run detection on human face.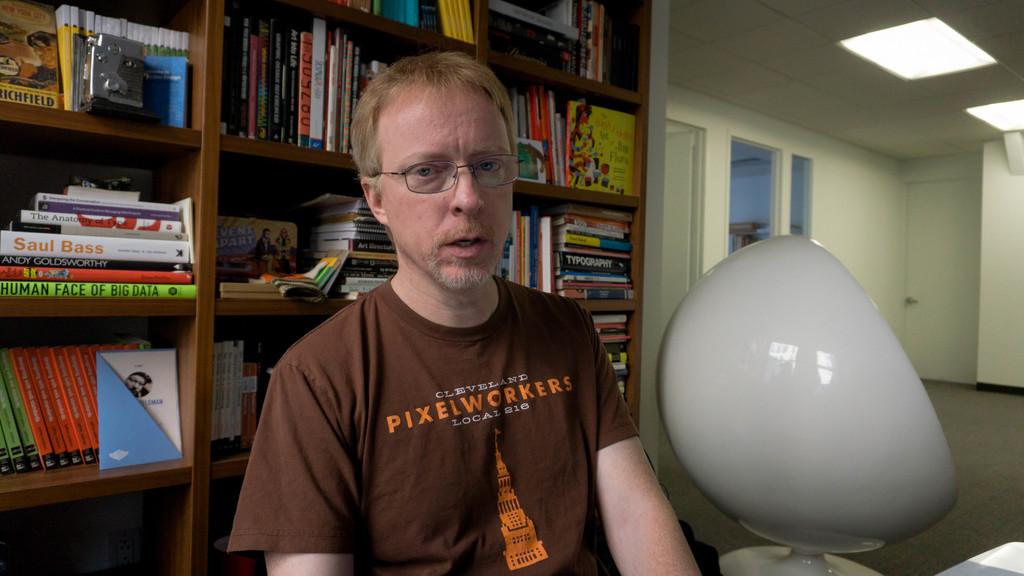
Result: (x1=390, y1=111, x2=509, y2=288).
